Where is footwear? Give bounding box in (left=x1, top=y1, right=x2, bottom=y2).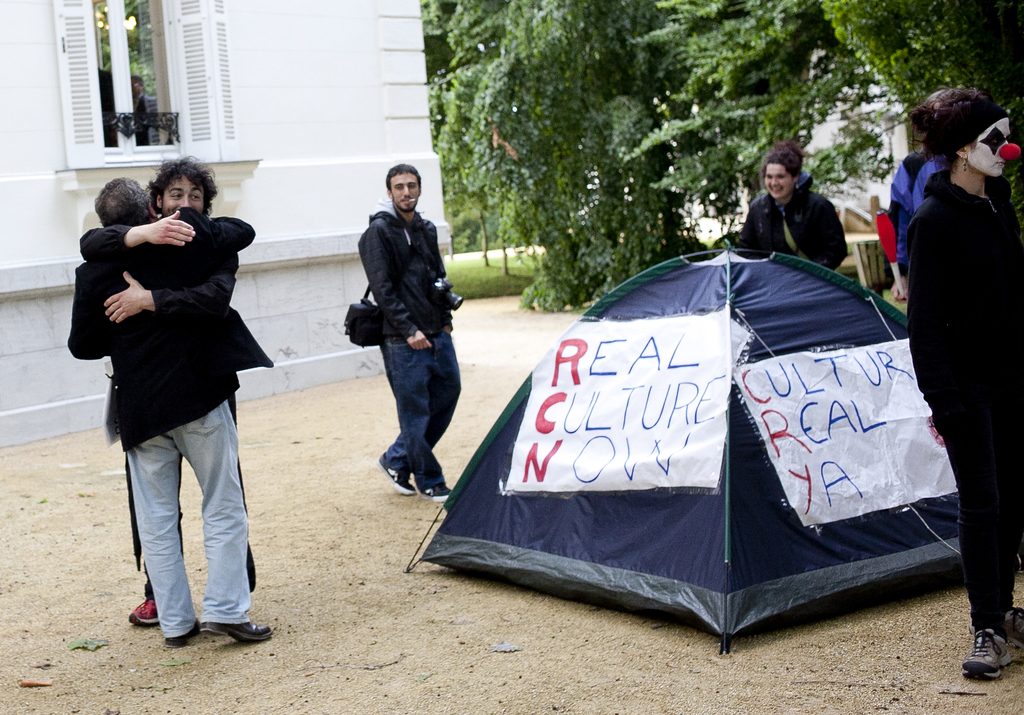
(left=418, top=482, right=451, bottom=499).
